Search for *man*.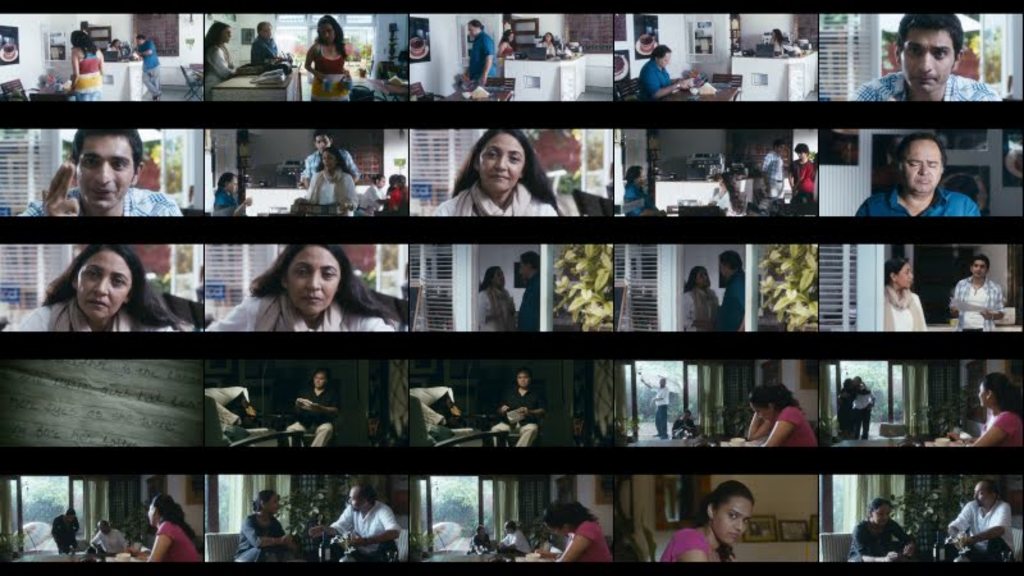
Found at {"left": 12, "top": 132, "right": 183, "bottom": 225}.
